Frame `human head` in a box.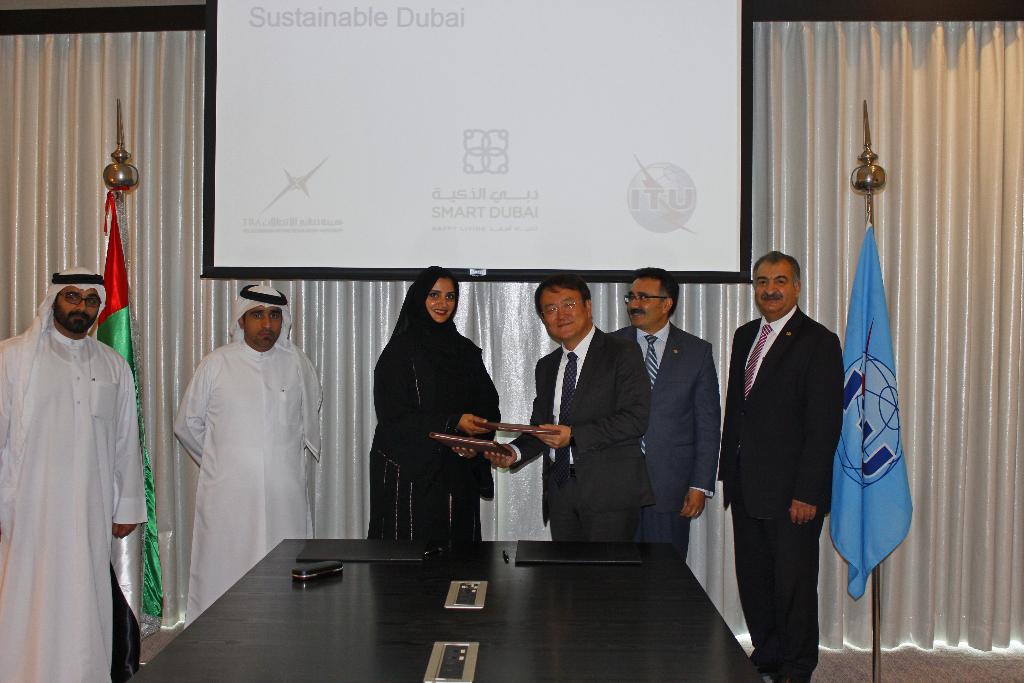
[406,270,461,331].
